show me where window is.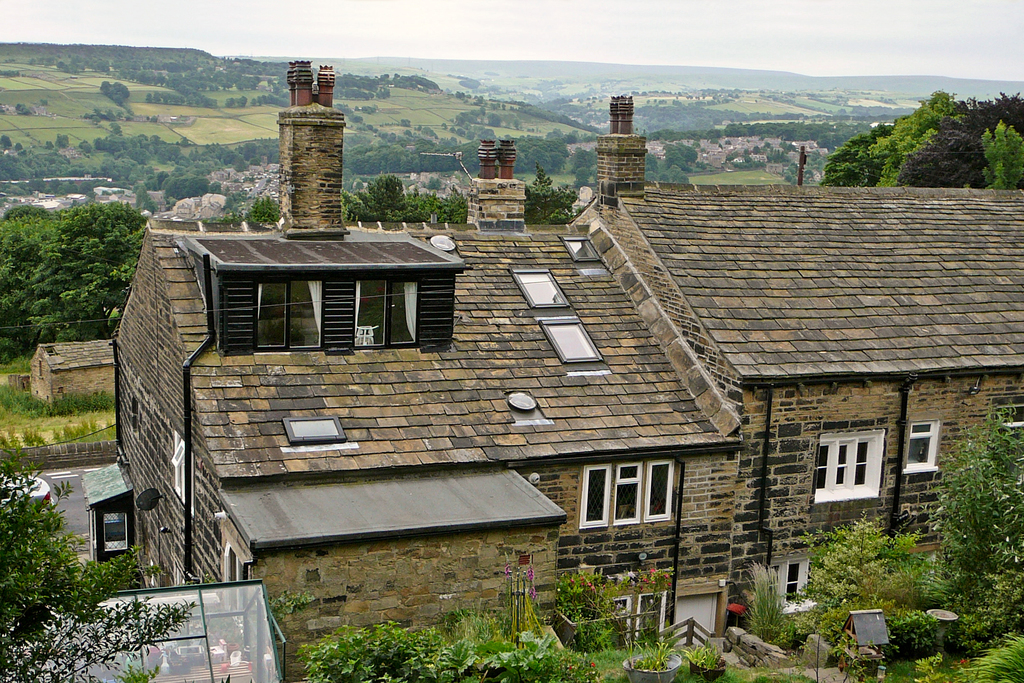
window is at 106 515 129 550.
